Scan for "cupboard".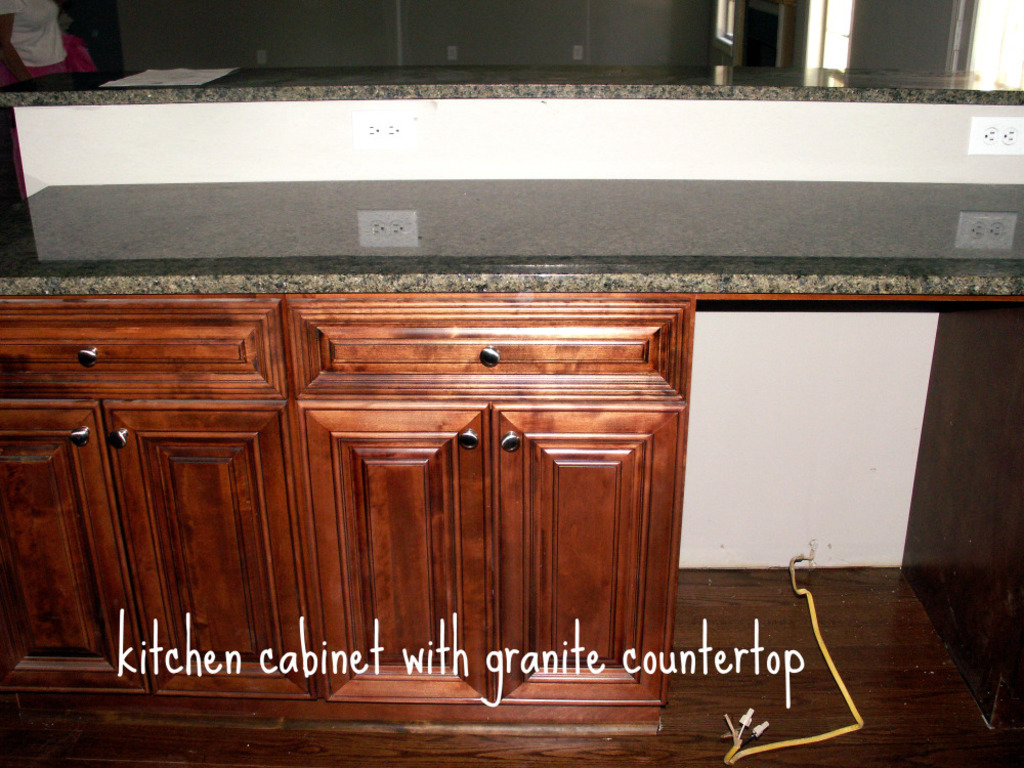
Scan result: crop(0, 290, 1023, 767).
